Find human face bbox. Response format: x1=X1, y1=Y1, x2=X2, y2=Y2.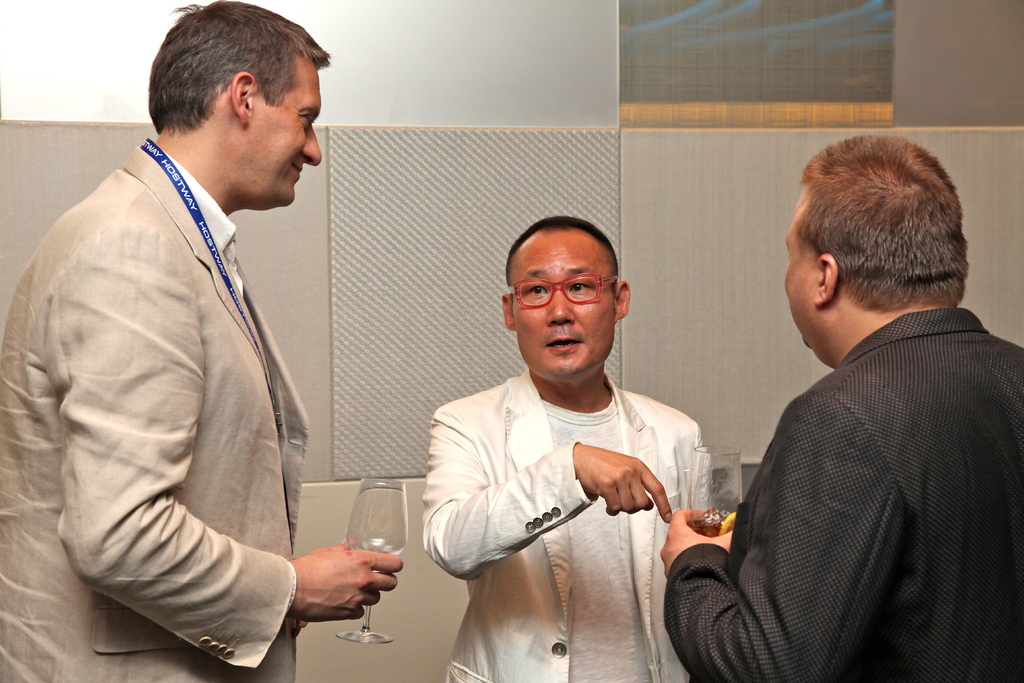
x1=249, y1=64, x2=320, y2=207.
